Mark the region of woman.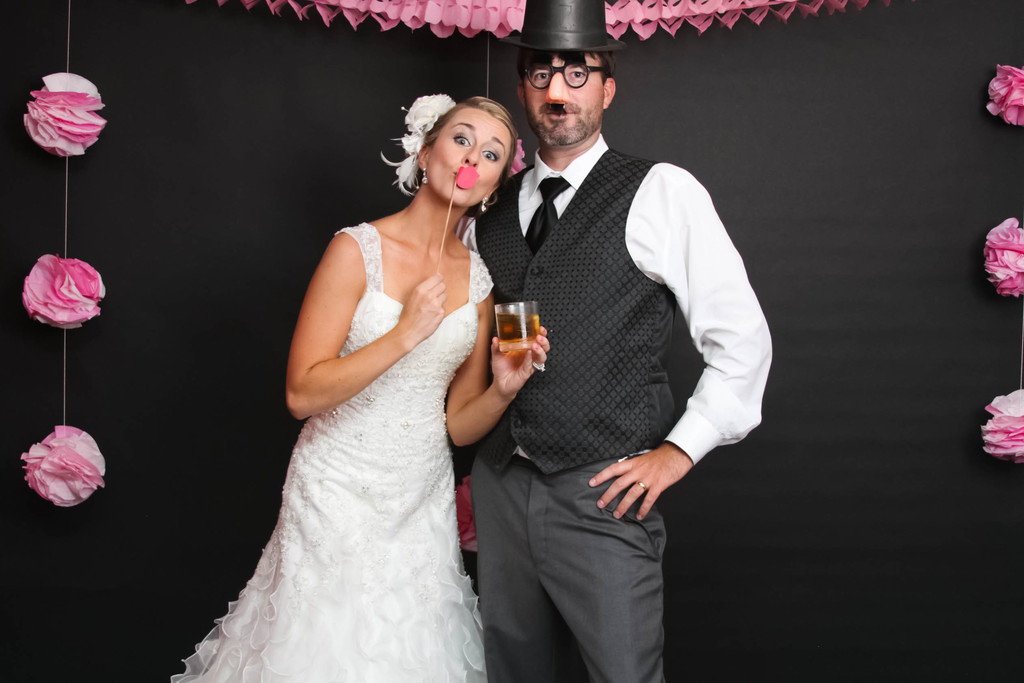
Region: rect(198, 69, 514, 680).
